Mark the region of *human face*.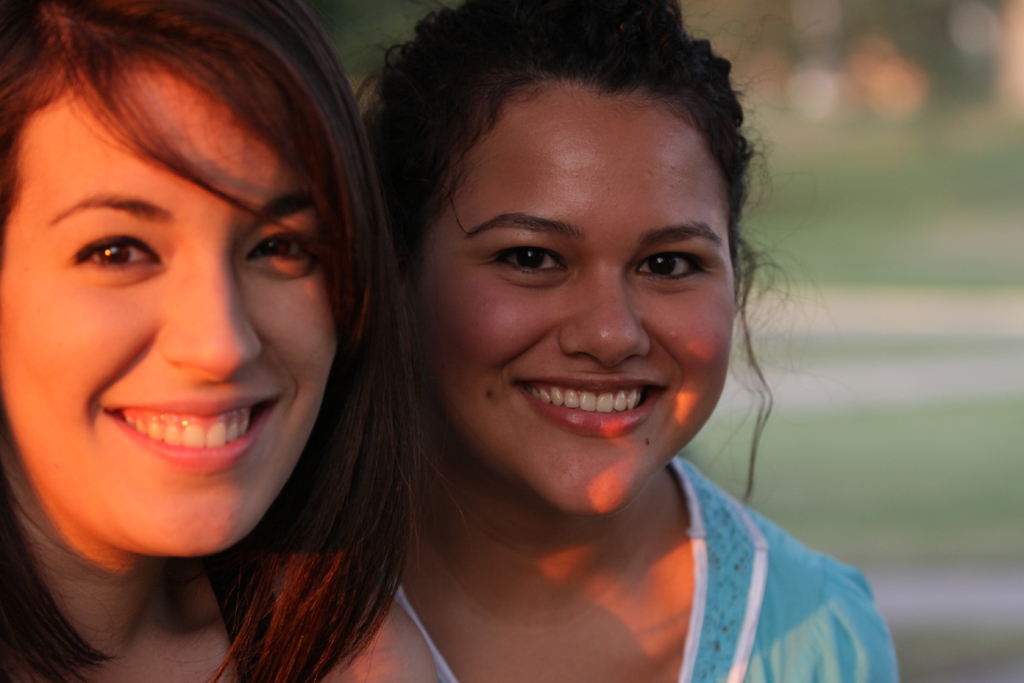
Region: locate(404, 81, 738, 517).
